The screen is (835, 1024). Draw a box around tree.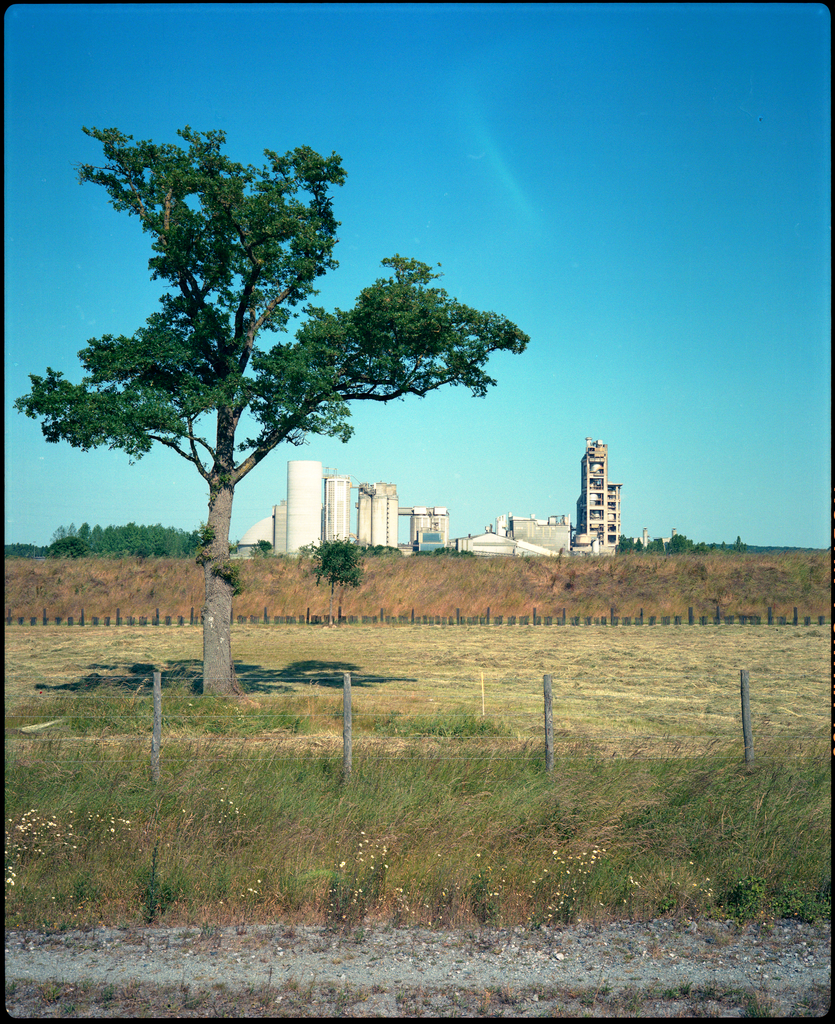
detection(15, 125, 528, 691).
